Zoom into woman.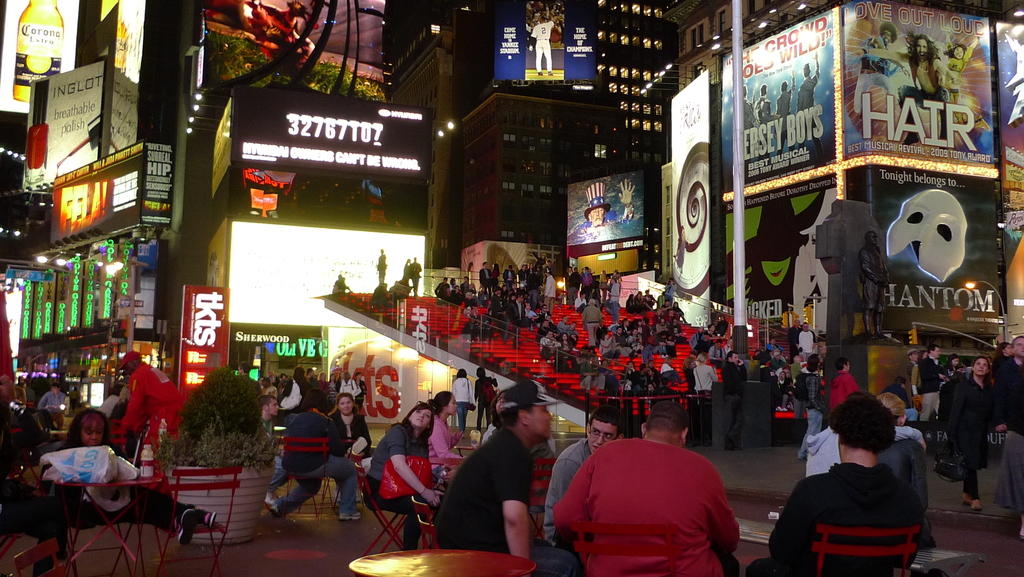
Zoom target: <bbox>506, 292, 515, 303</bbox>.
